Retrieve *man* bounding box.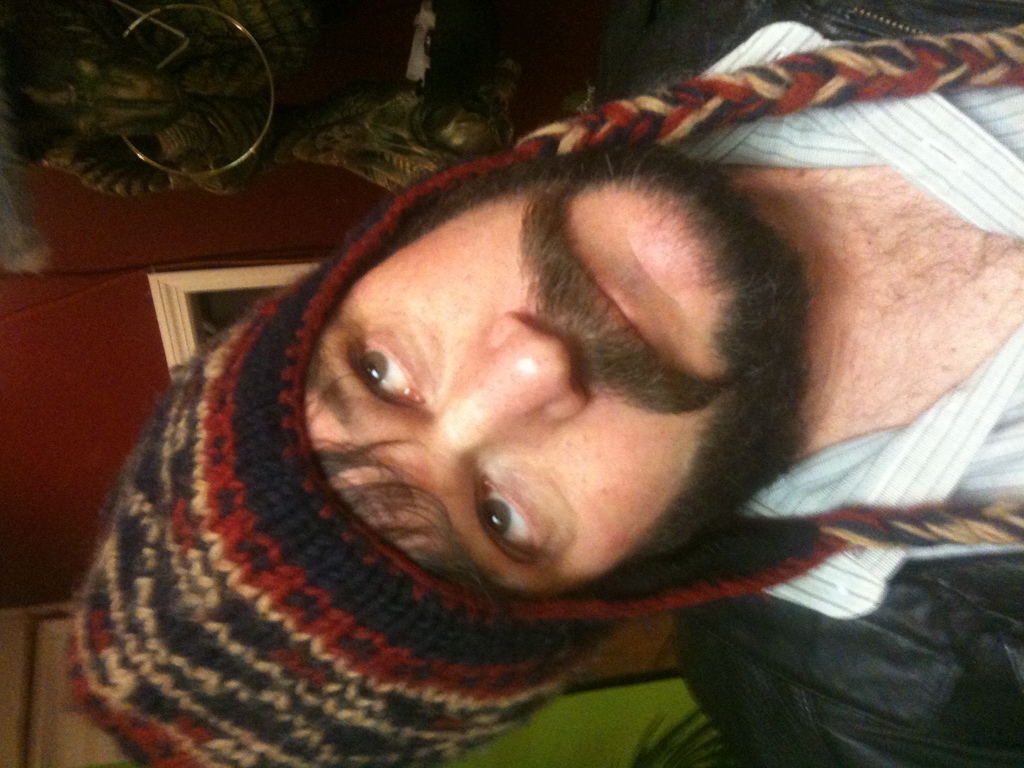
Bounding box: l=72, t=0, r=1023, b=767.
